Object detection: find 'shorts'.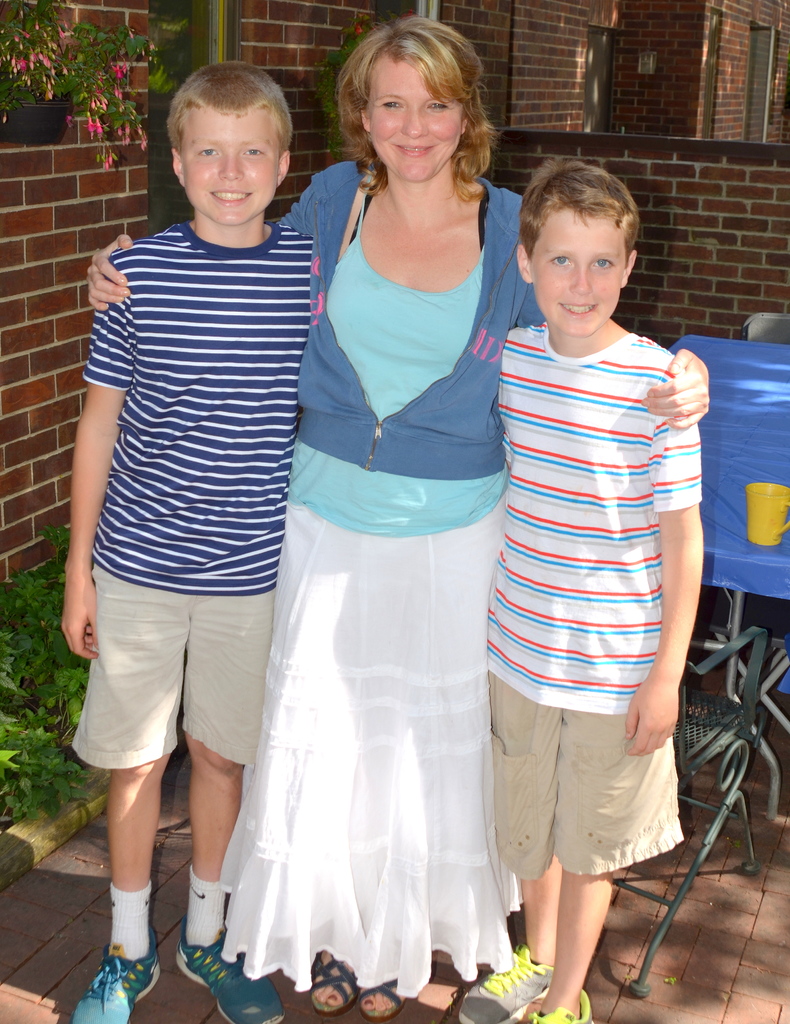
bbox=[487, 674, 681, 879].
